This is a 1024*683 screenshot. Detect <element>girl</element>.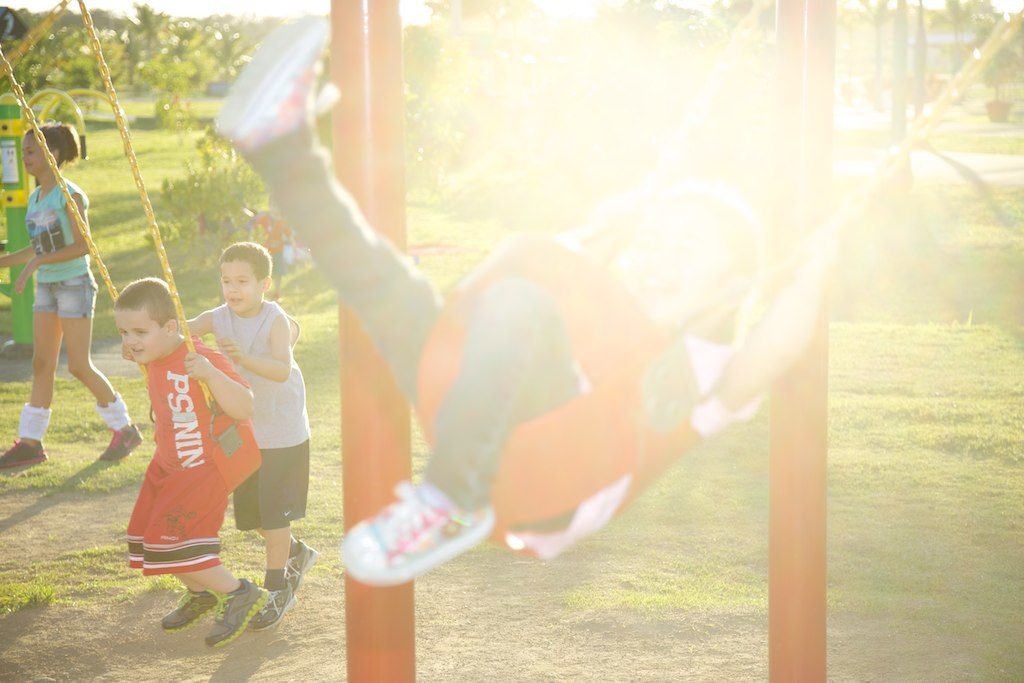
x1=2, y1=89, x2=113, y2=477.
